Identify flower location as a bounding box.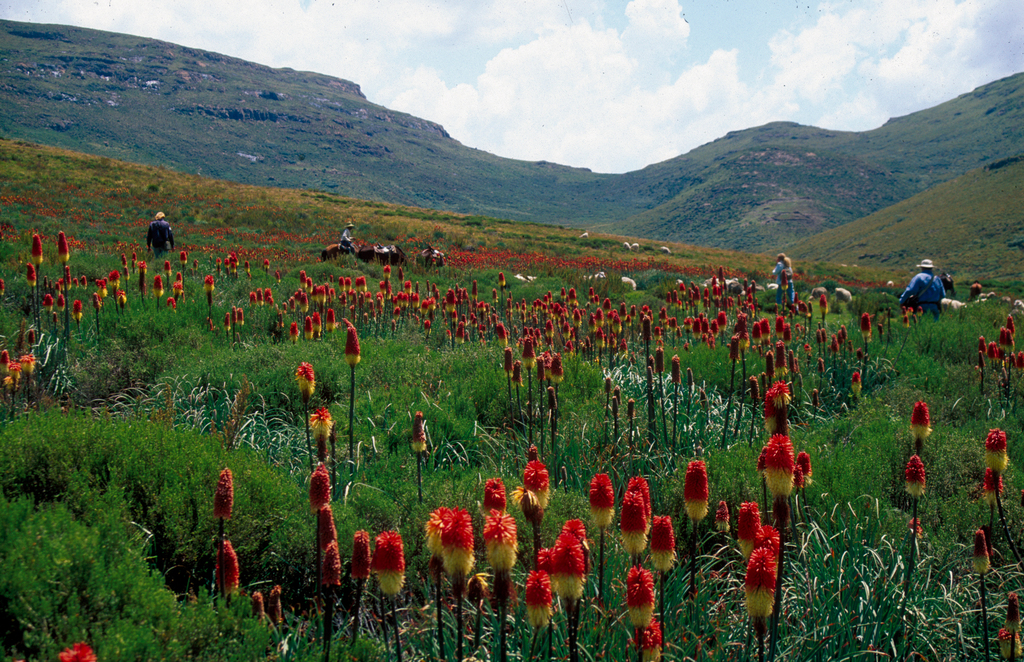
[x1=681, y1=461, x2=711, y2=523].
